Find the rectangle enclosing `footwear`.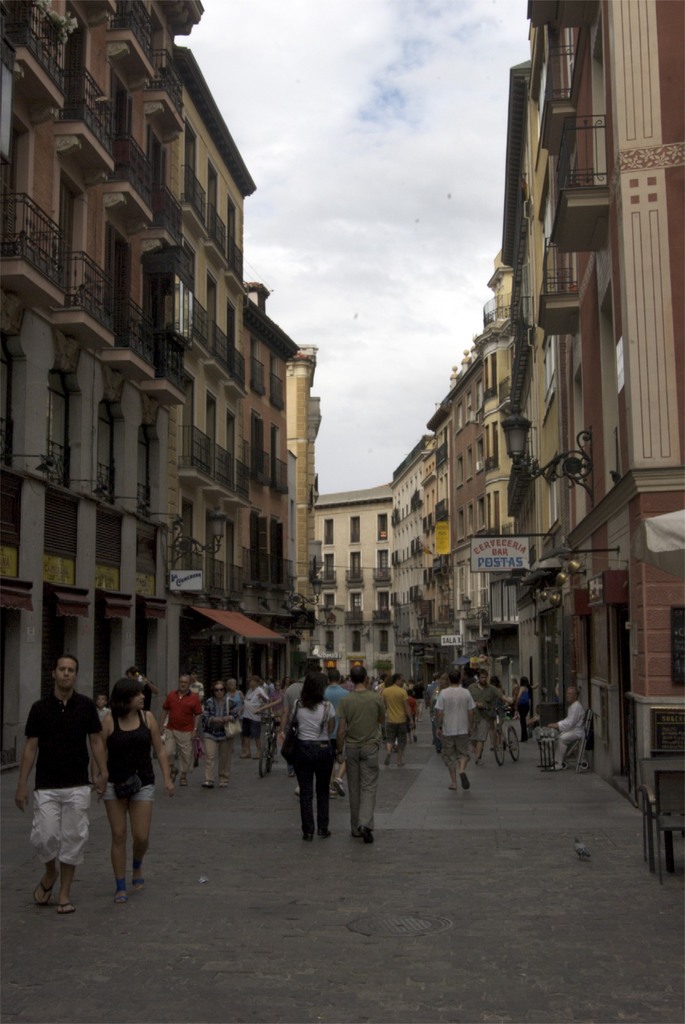
<bbox>317, 826, 330, 840</bbox>.
